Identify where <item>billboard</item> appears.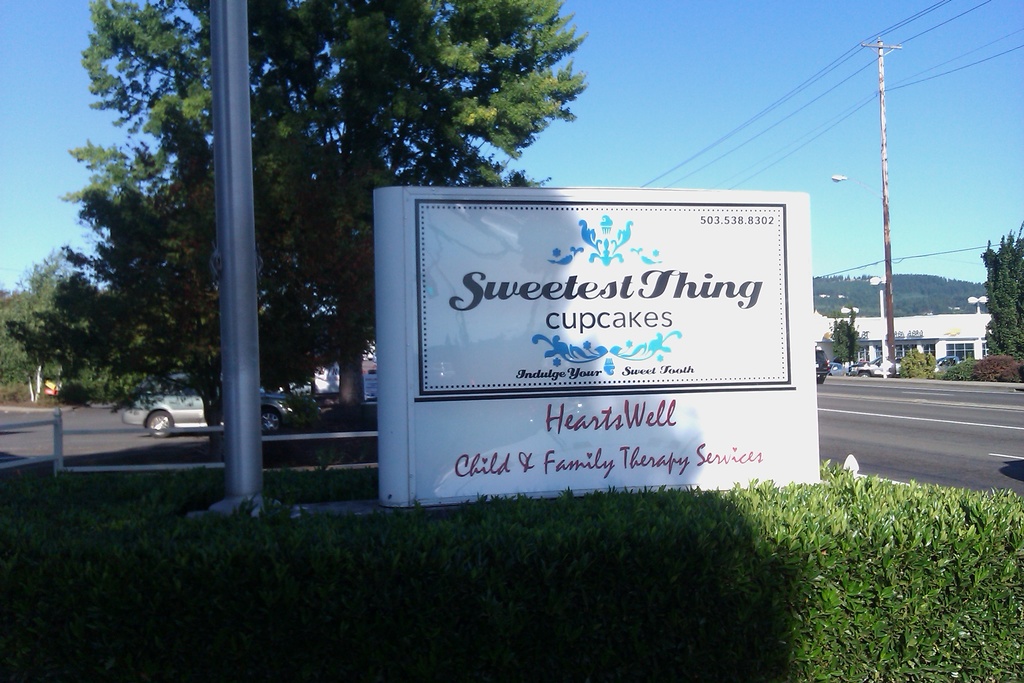
Appears at rect(392, 167, 812, 542).
